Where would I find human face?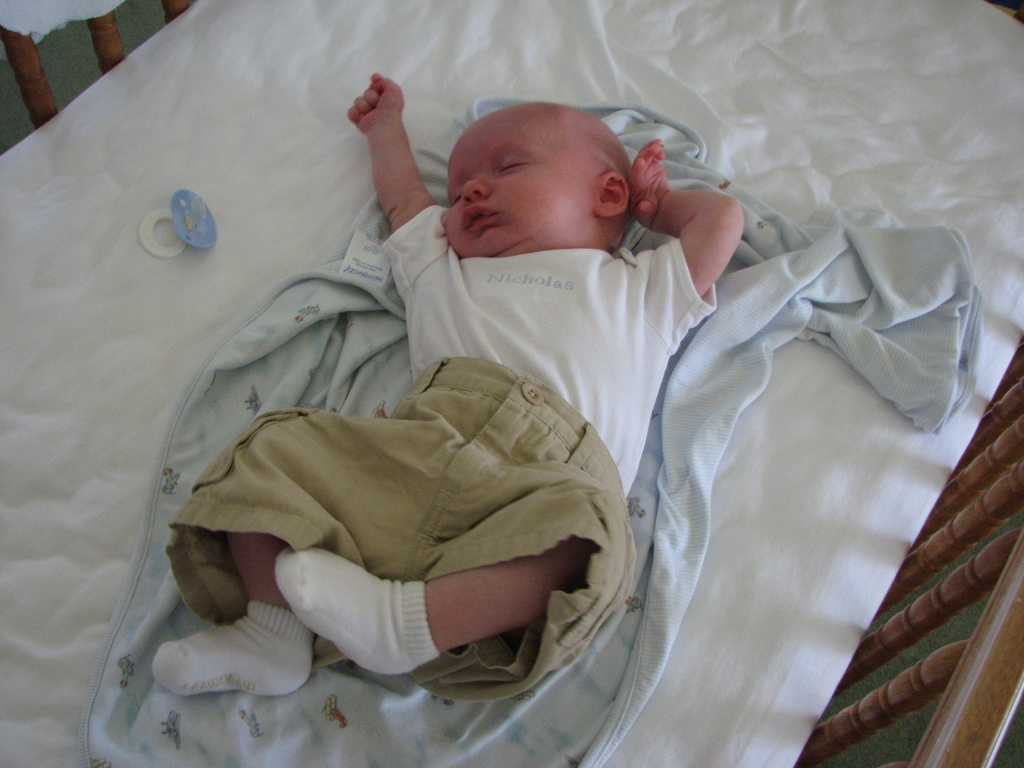
At crop(448, 116, 605, 253).
